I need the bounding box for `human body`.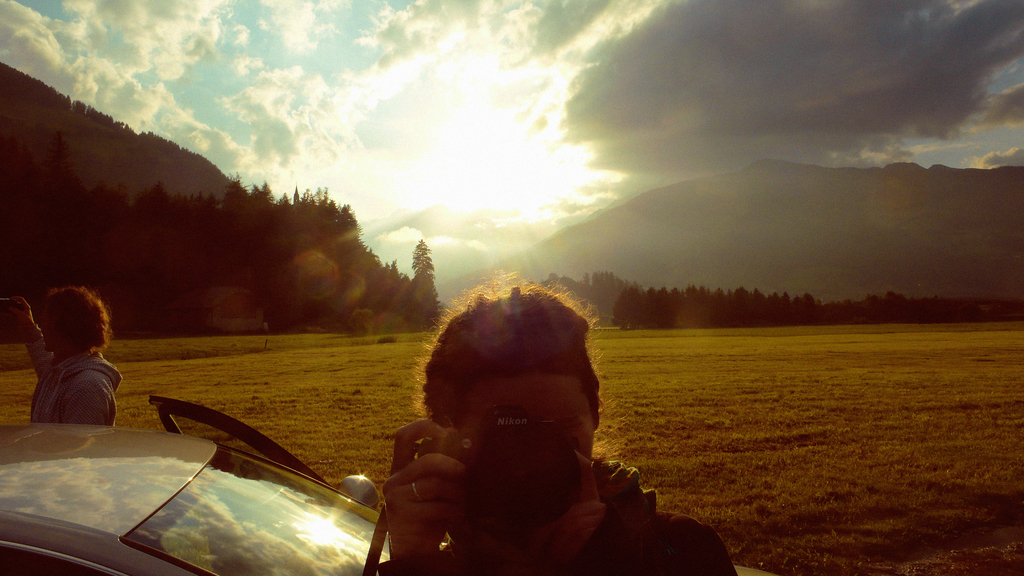
Here it is: 20/301/127/434.
